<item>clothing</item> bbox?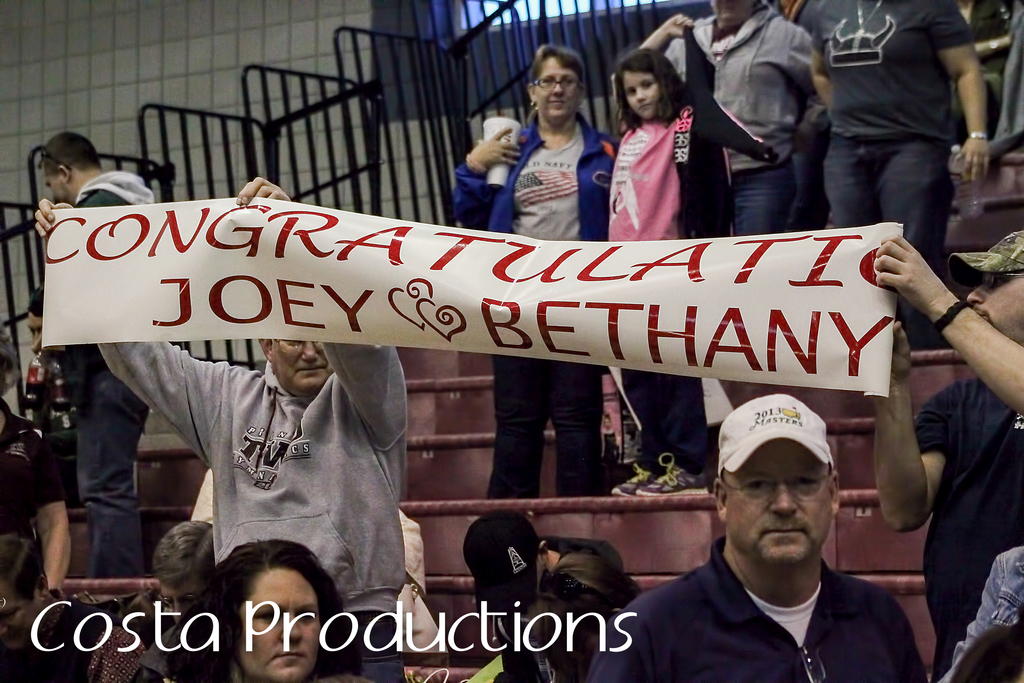
pyautogui.locateOnScreen(589, 531, 926, 682)
